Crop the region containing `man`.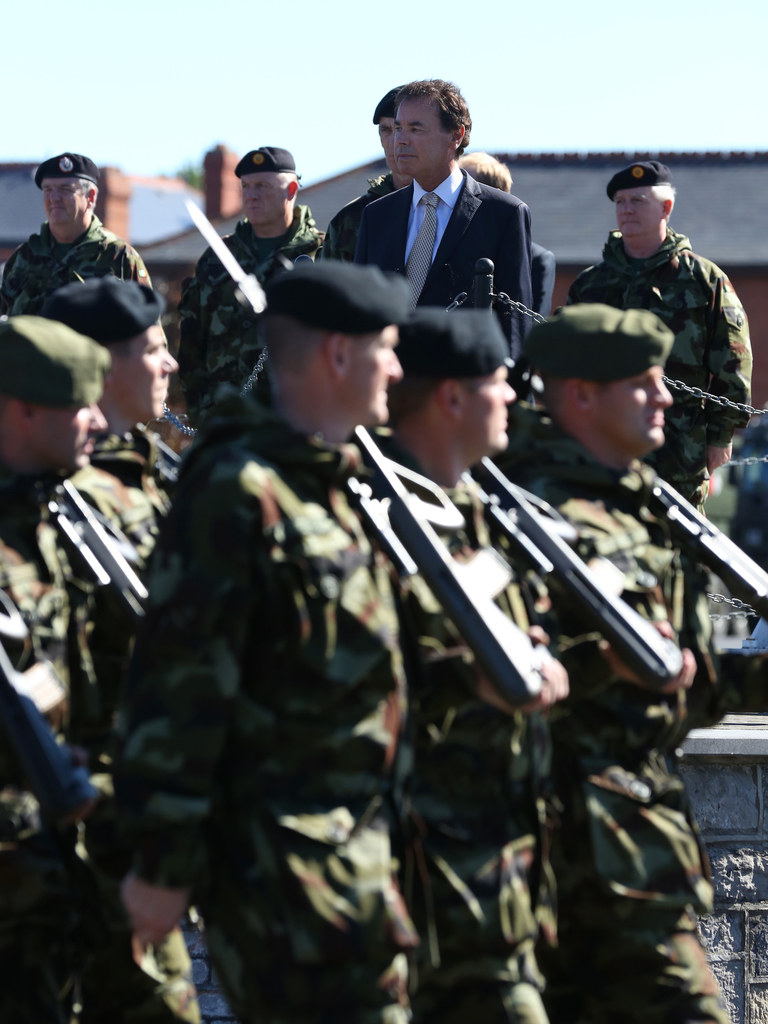
Crop region: (0, 152, 155, 322).
